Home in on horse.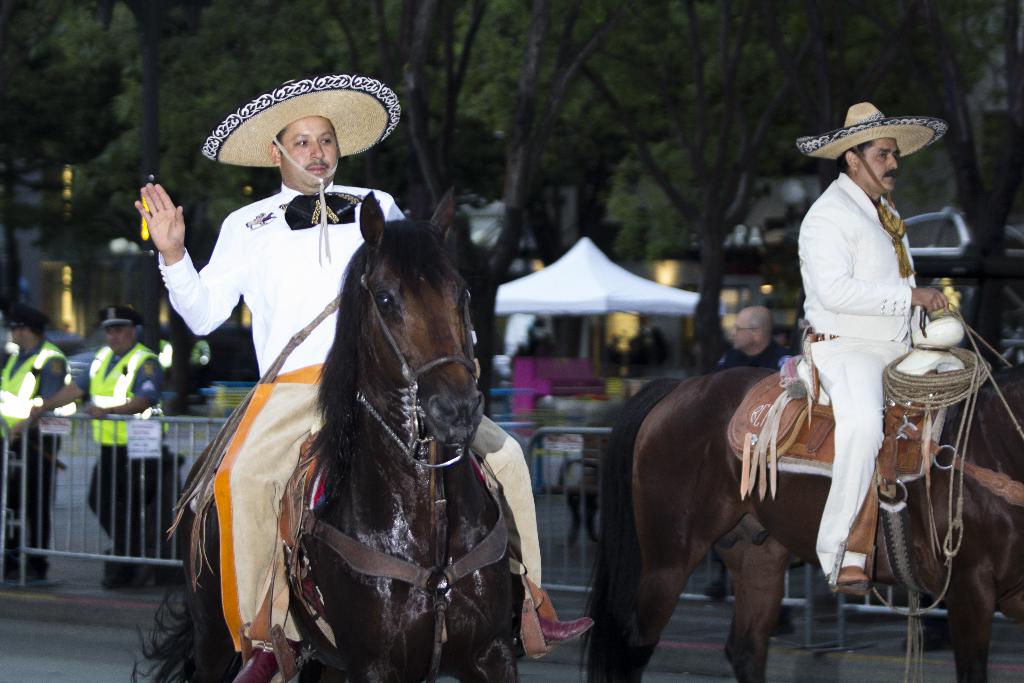
Homed in at crop(578, 359, 1023, 678).
